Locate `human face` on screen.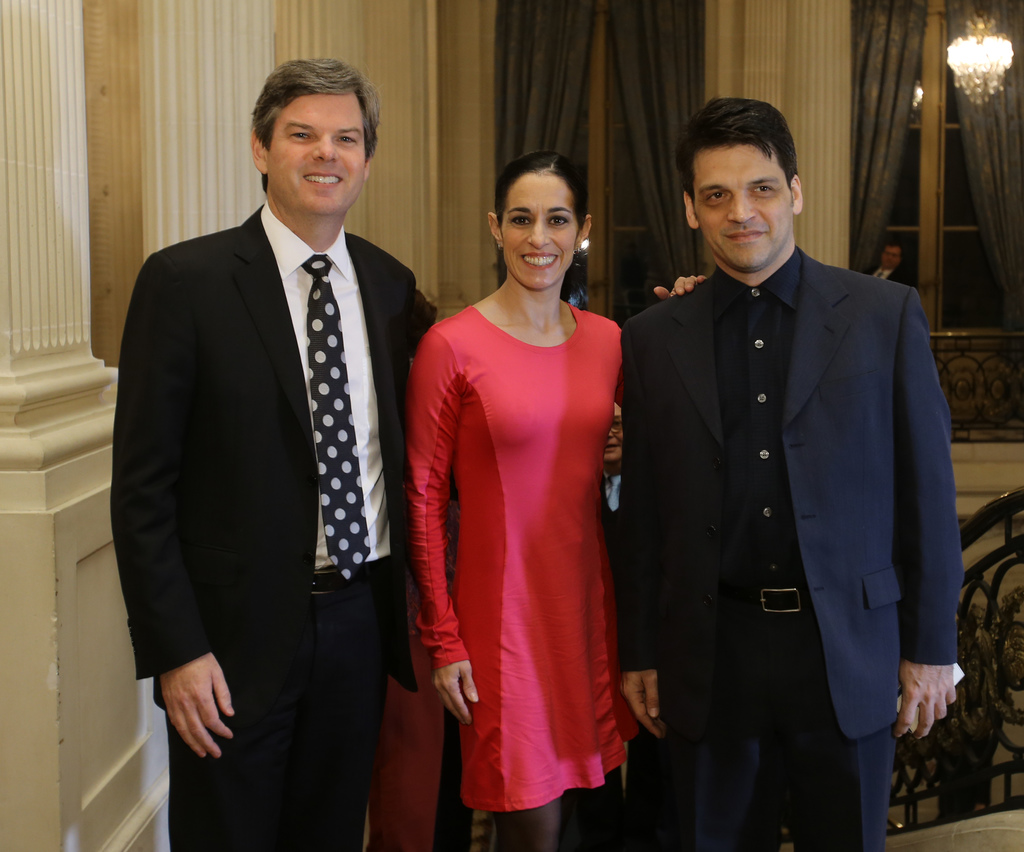
On screen at 270,90,365,207.
